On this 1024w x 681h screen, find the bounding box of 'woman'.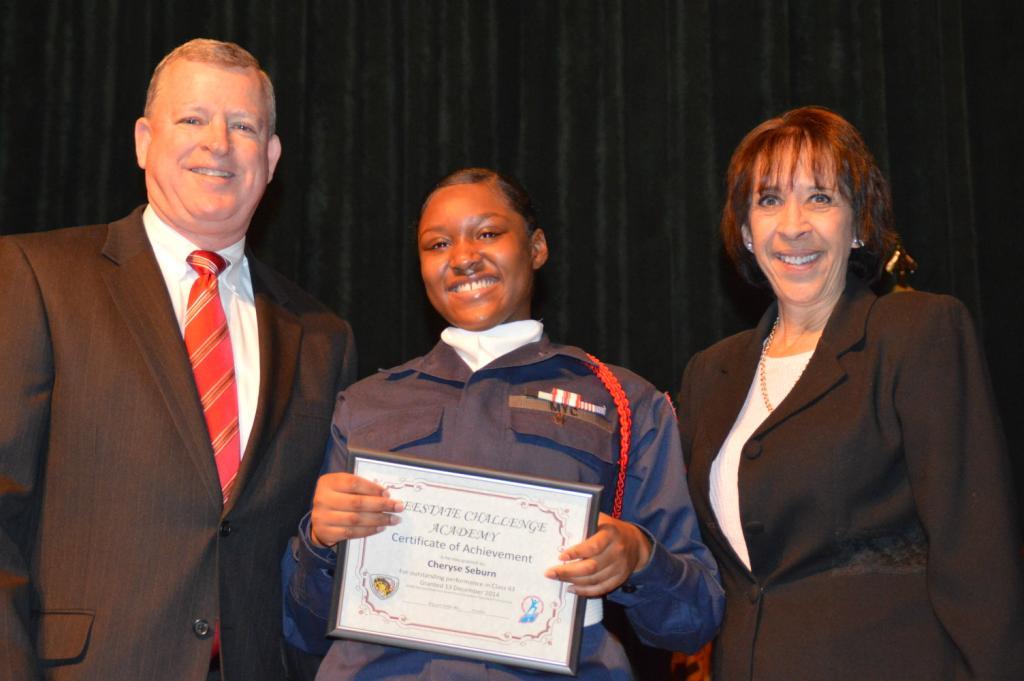
Bounding box: 652 93 980 674.
